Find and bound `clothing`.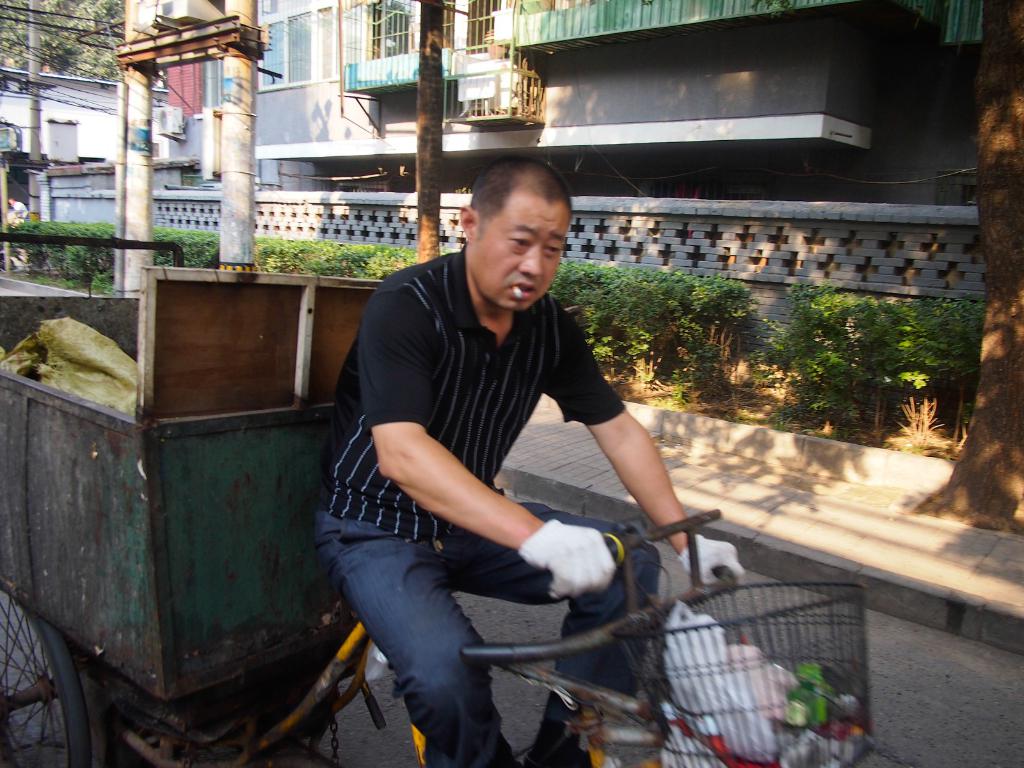
Bound: box=[301, 246, 696, 767].
